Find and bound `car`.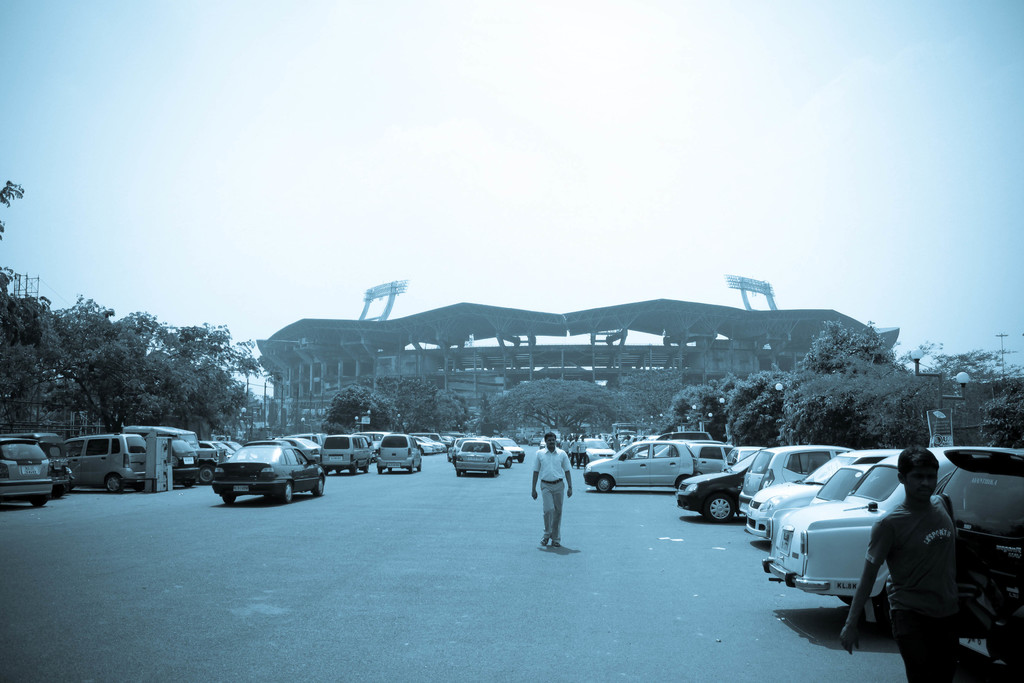
Bound: bbox(453, 441, 497, 478).
